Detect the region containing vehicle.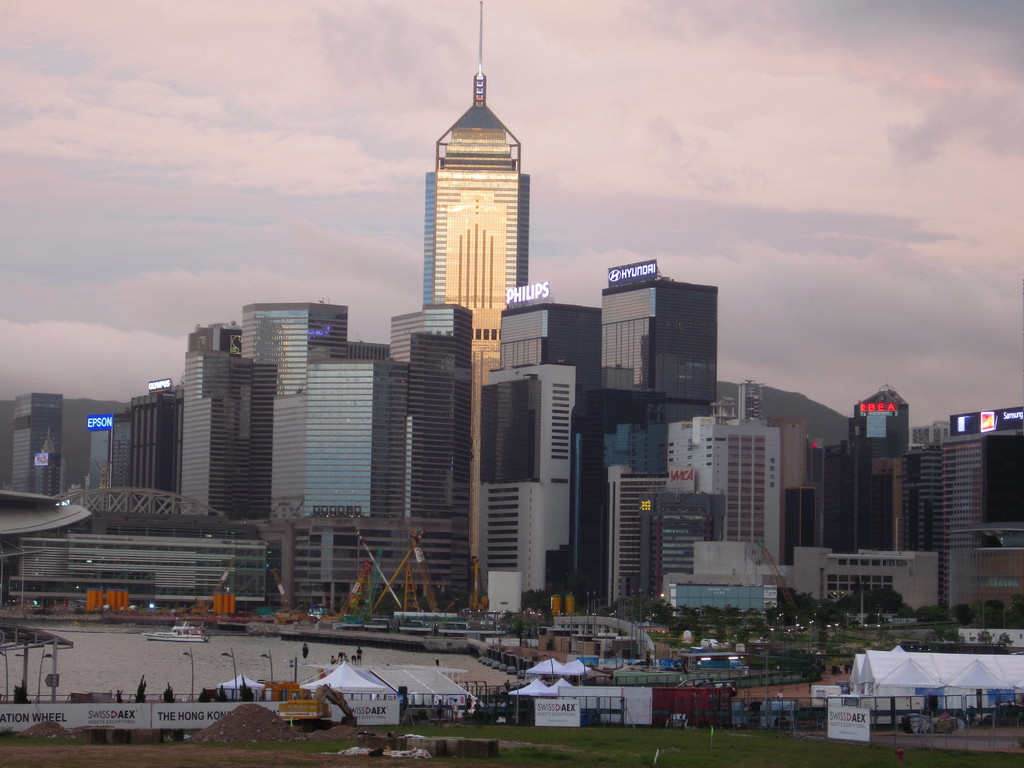
393, 610, 470, 631.
